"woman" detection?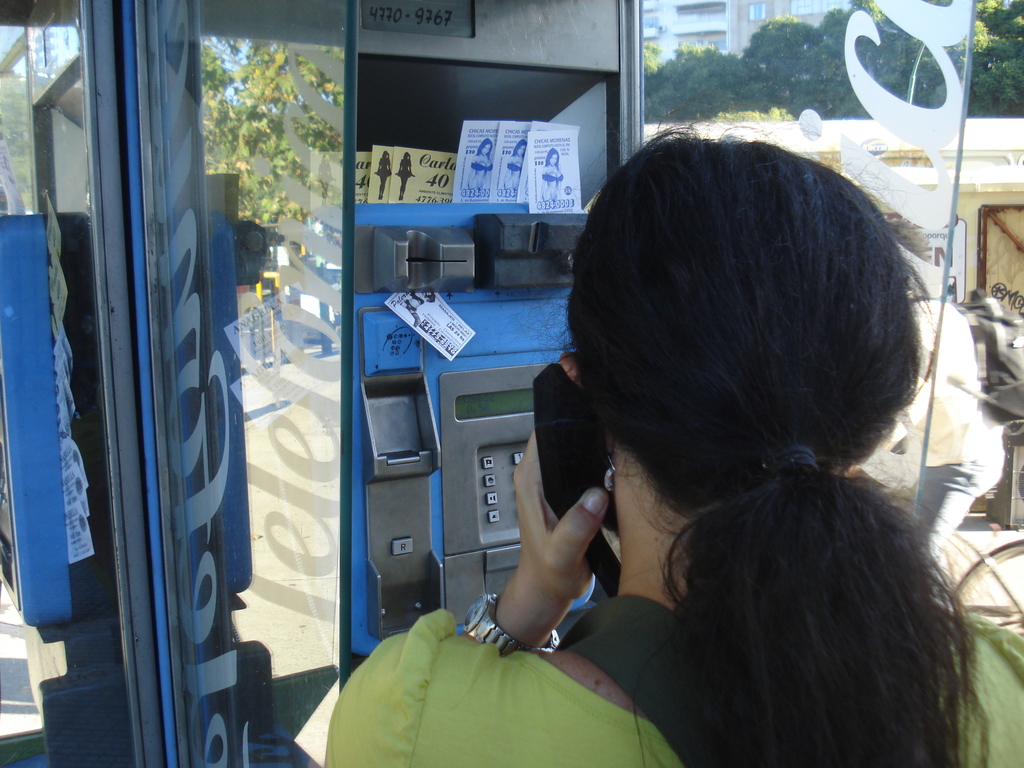
[left=378, top=149, right=392, bottom=198]
